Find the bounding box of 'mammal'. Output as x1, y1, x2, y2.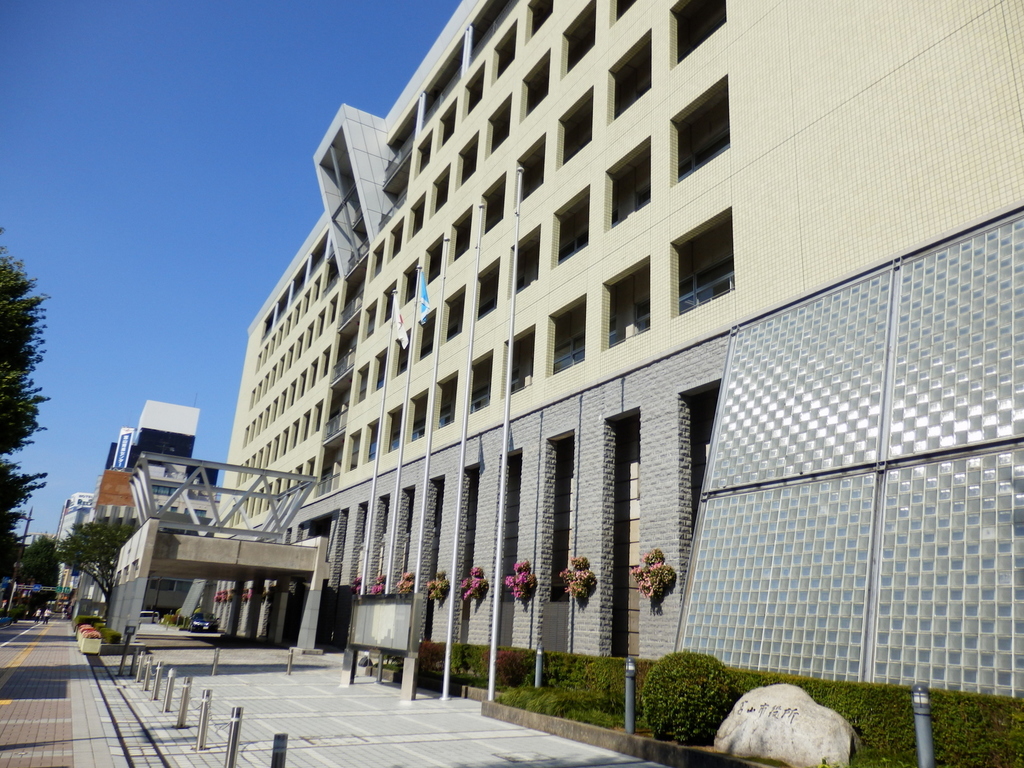
42, 607, 53, 625.
